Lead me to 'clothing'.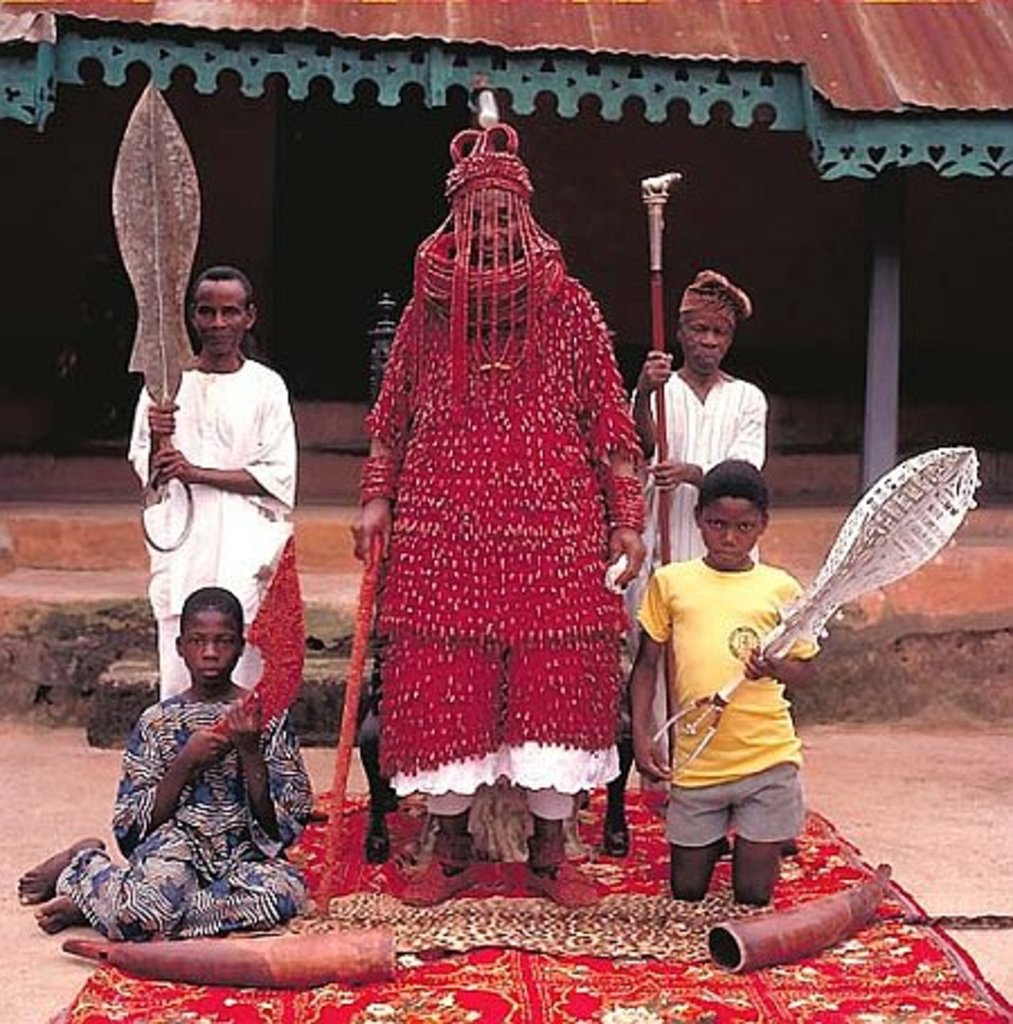
Lead to (32, 689, 293, 934).
